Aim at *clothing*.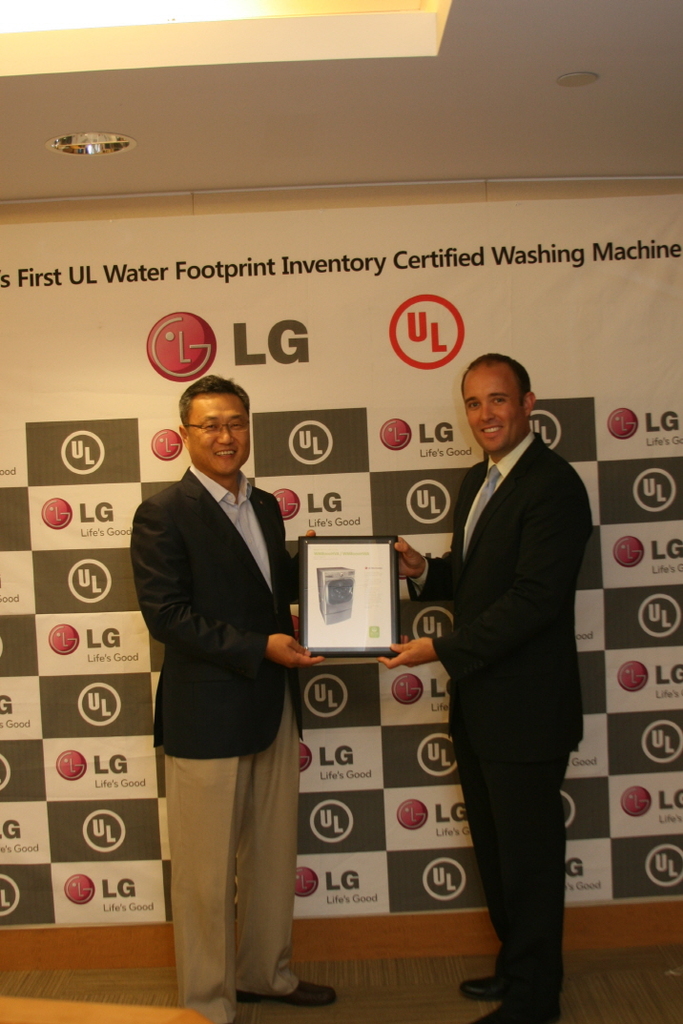
Aimed at <region>125, 455, 300, 1023</region>.
